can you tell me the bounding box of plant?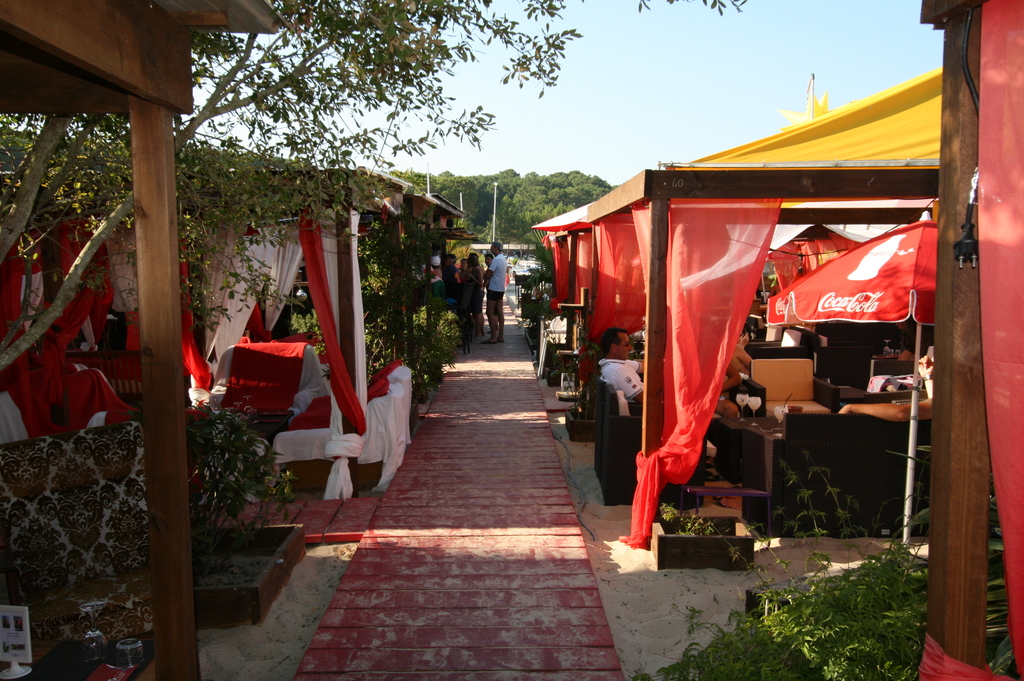
bbox=[710, 557, 957, 666].
